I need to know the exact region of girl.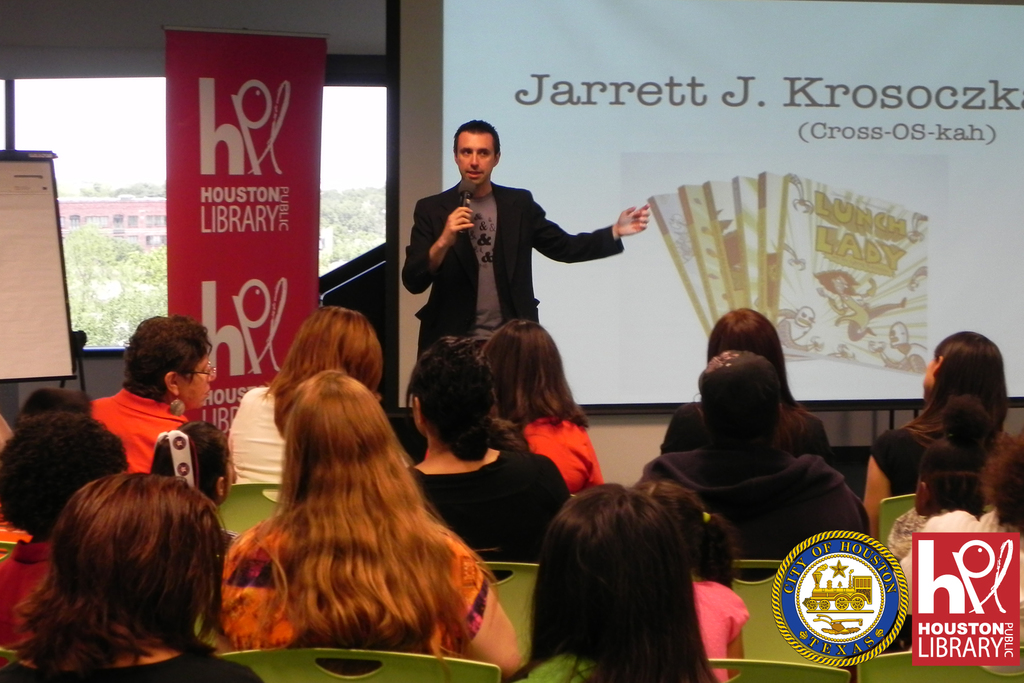
Region: Rect(630, 473, 749, 675).
